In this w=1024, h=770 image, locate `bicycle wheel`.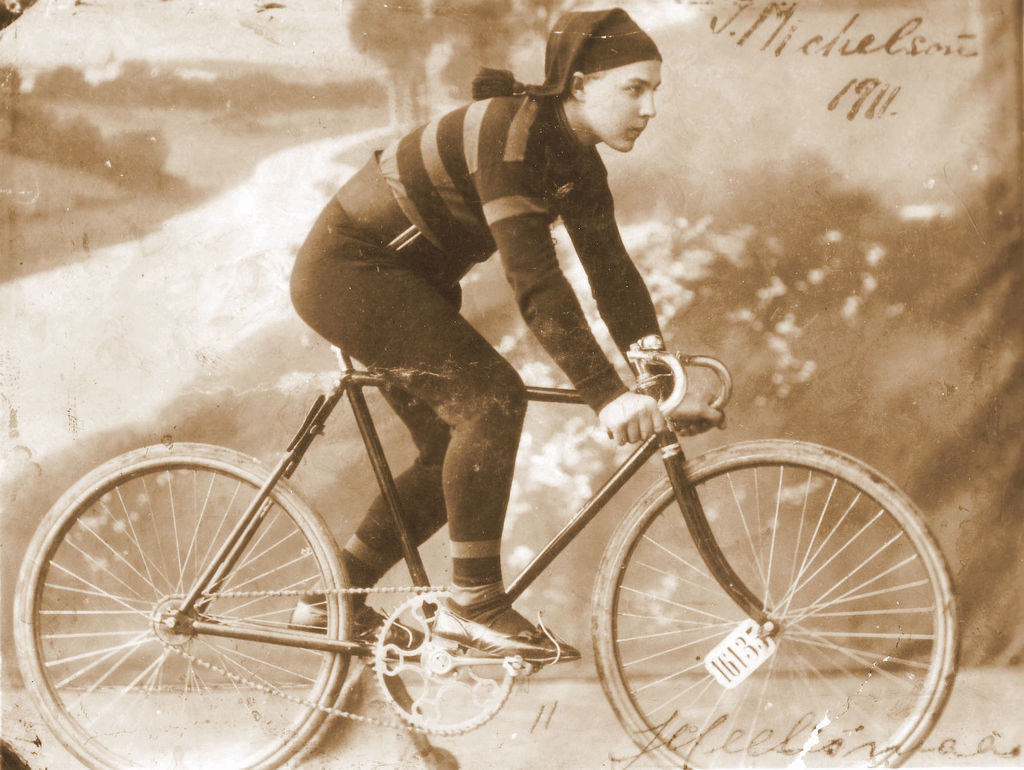
Bounding box: x1=592 y1=438 x2=962 y2=769.
